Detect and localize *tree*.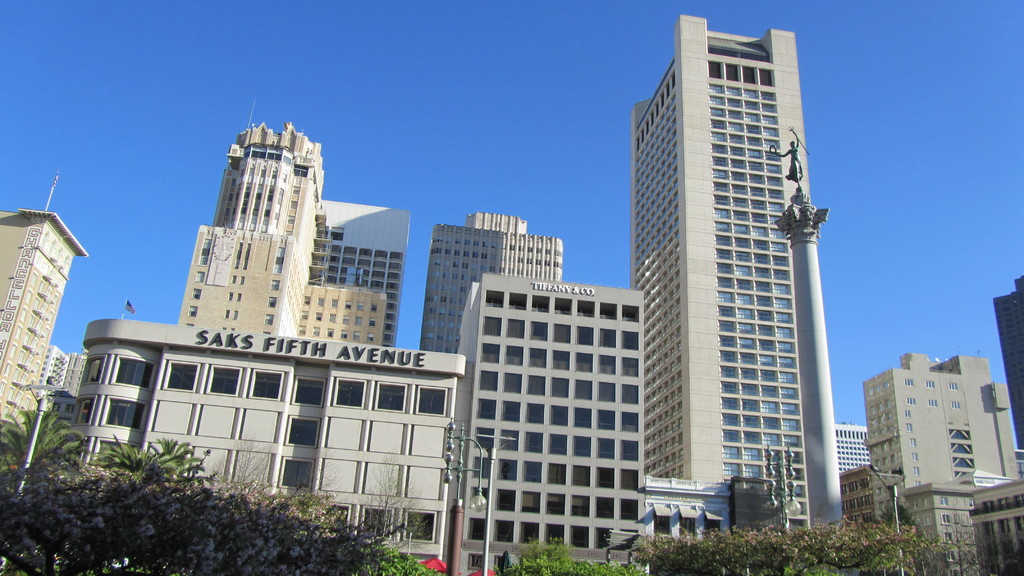
Localized at rect(362, 453, 428, 557).
